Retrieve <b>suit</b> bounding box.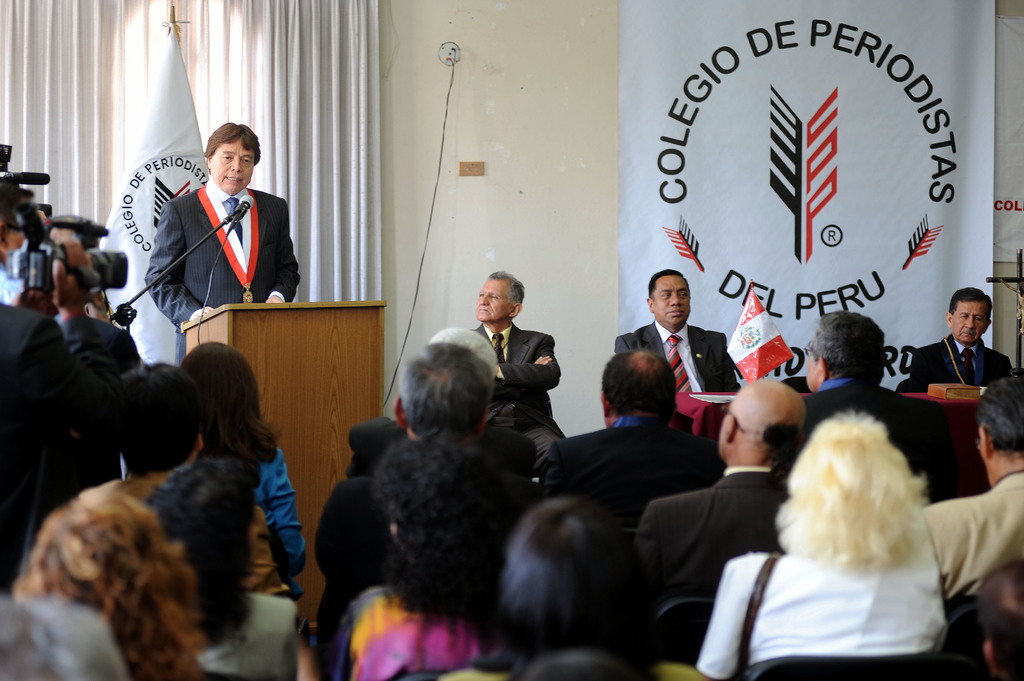
Bounding box: [904,332,1016,389].
